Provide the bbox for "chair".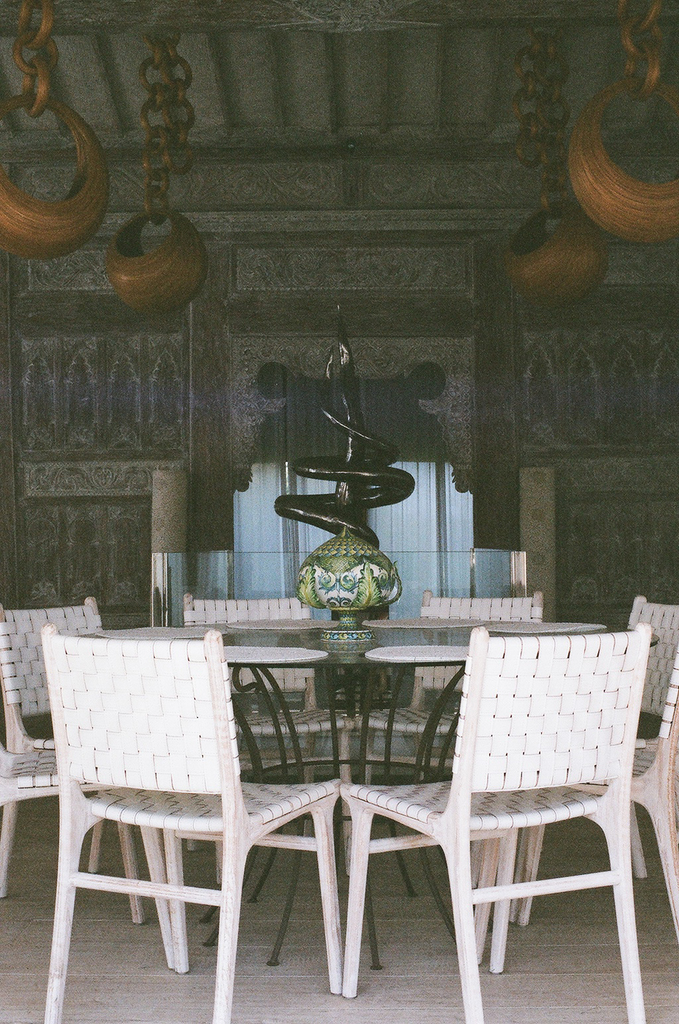
505:584:678:923.
